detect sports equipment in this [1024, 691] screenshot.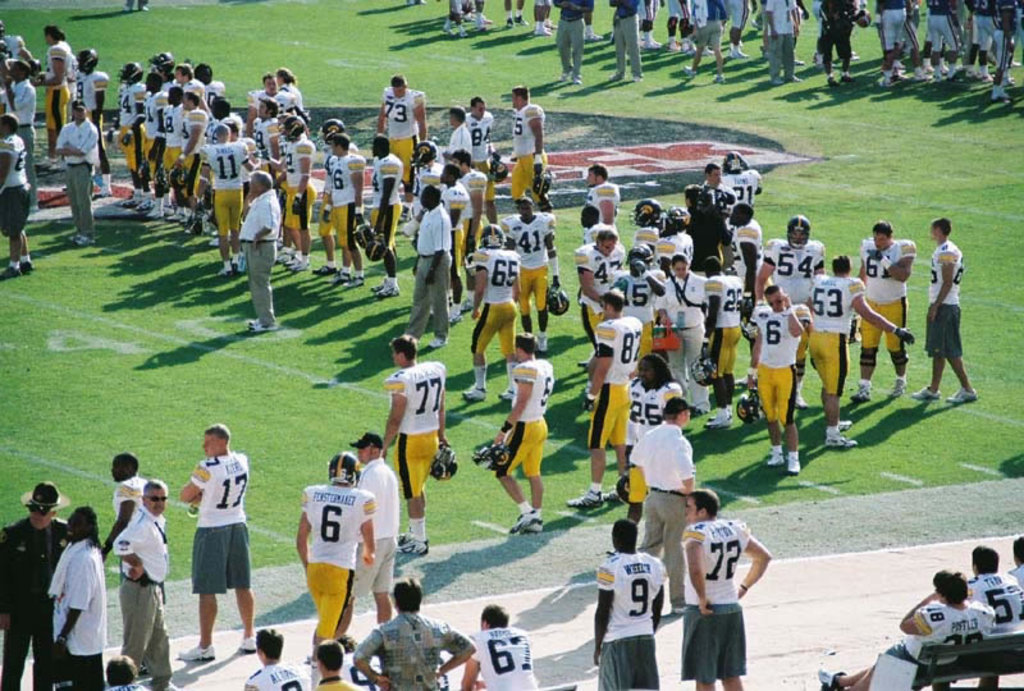
Detection: <region>632, 200, 658, 226</region>.
